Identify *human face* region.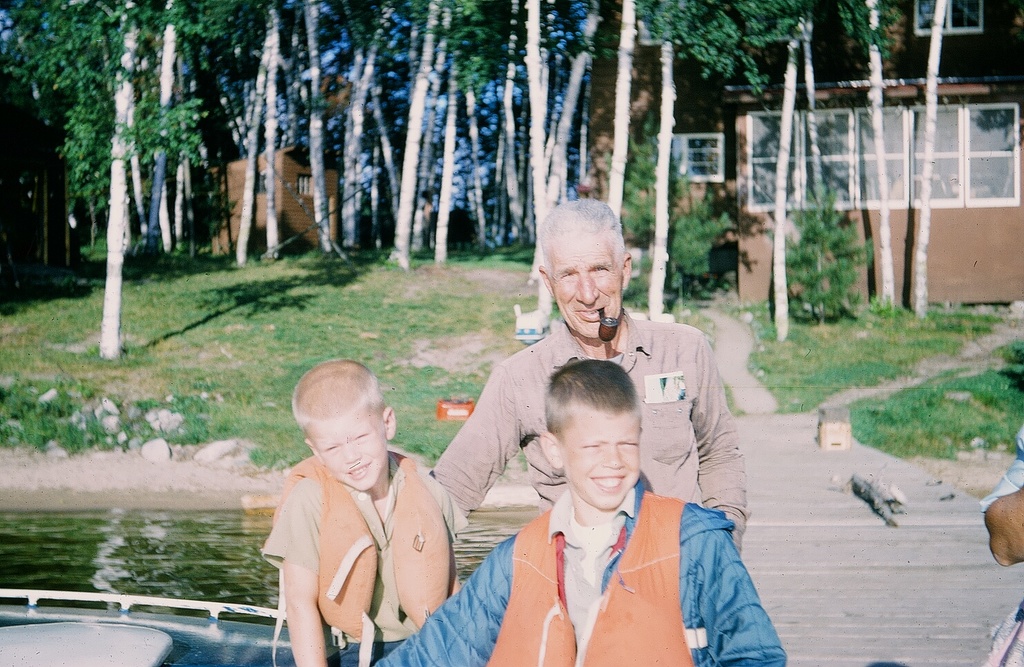
Region: 316,412,383,492.
